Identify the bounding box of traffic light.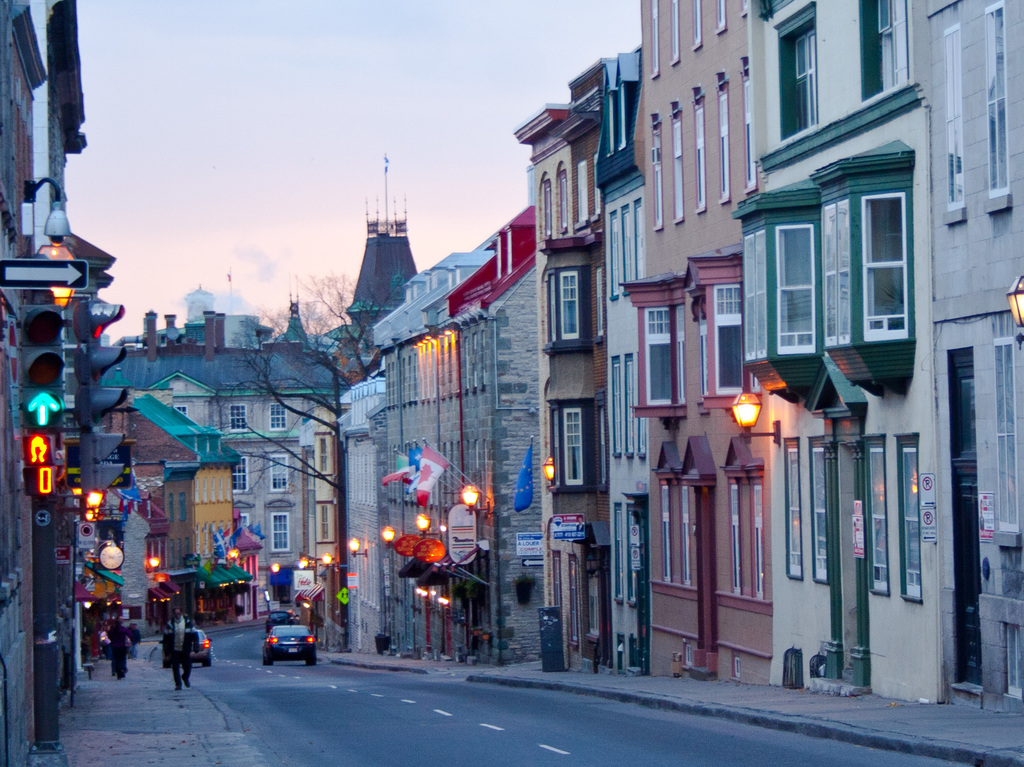
bbox=[17, 302, 65, 436].
